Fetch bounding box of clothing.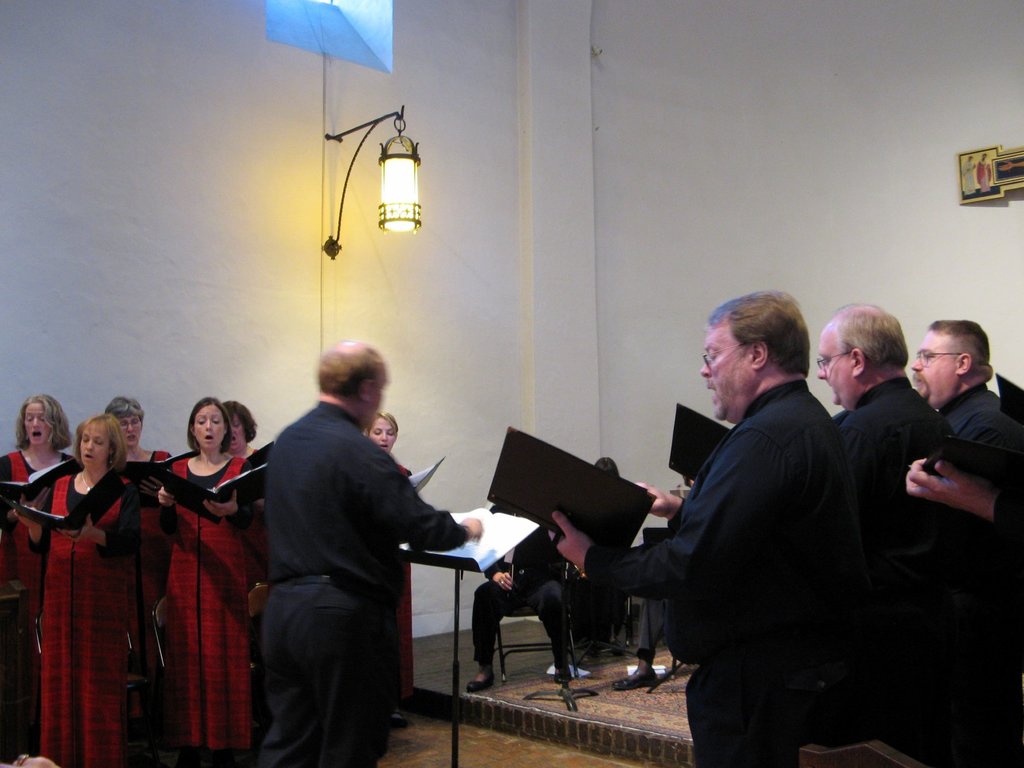
Bbox: bbox=(0, 449, 79, 767).
